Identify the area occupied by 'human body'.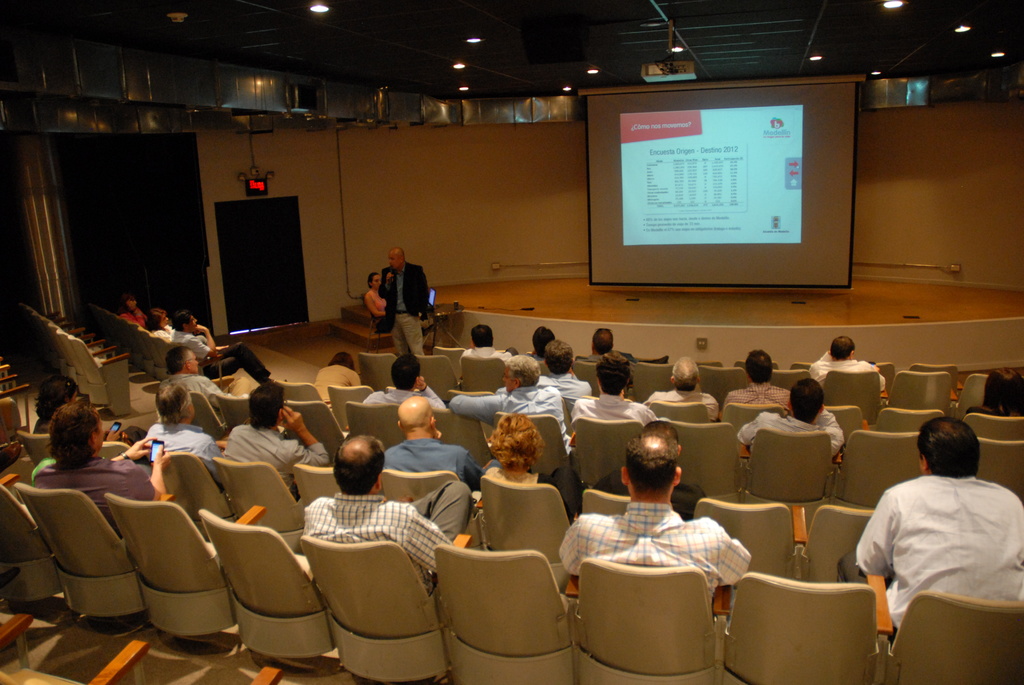
Area: 29, 375, 120, 445.
